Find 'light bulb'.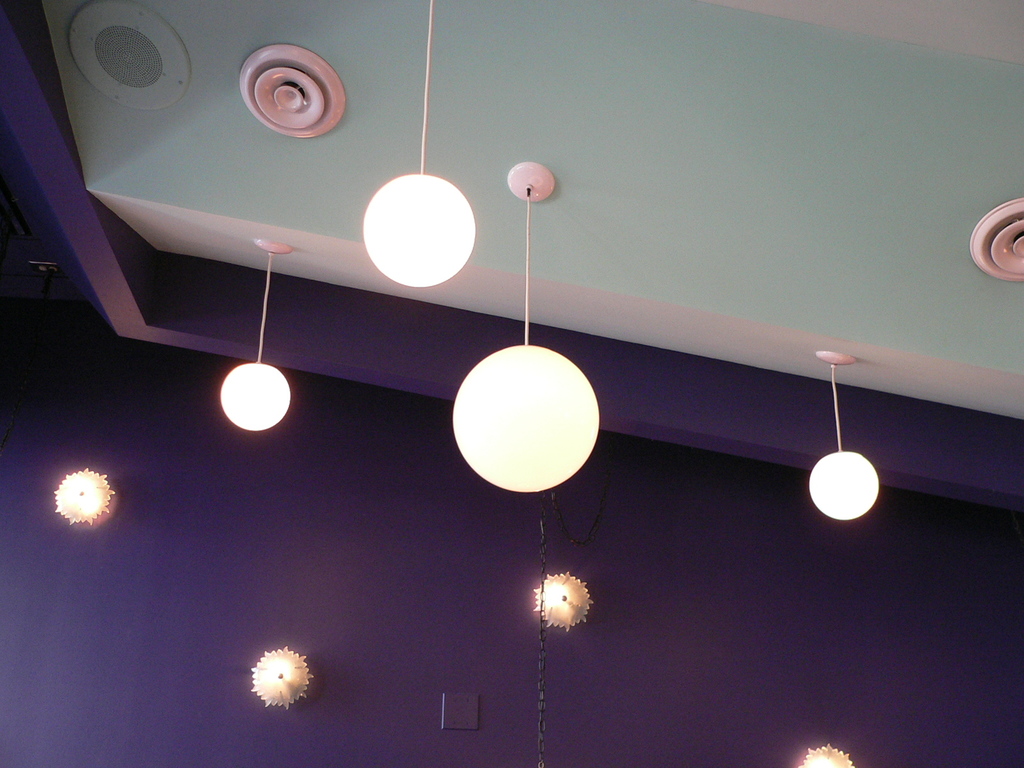
bbox=[54, 465, 112, 526].
